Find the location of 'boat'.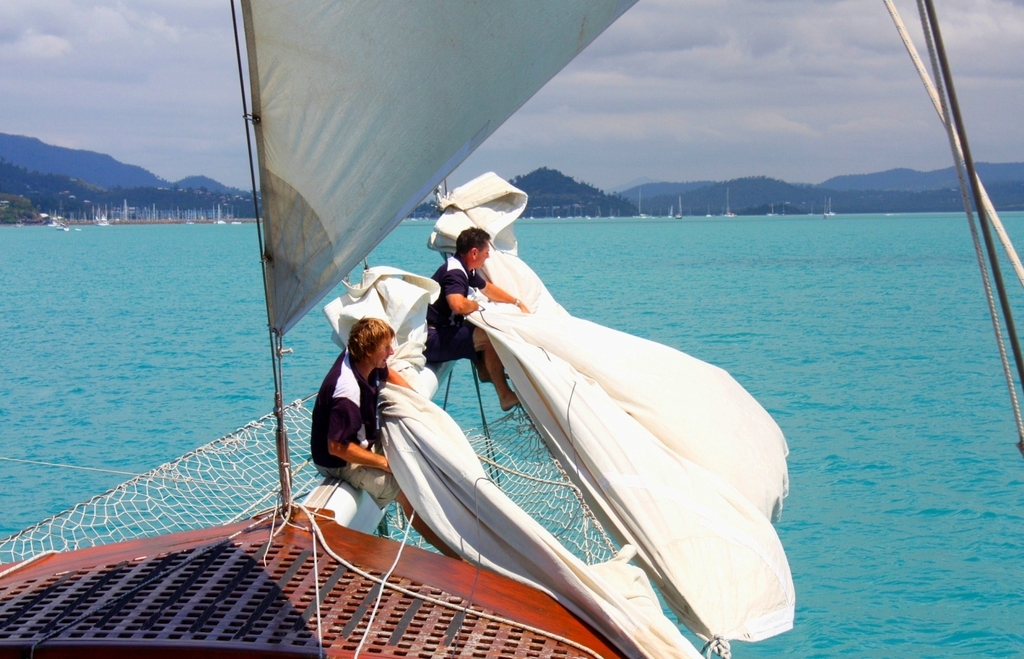
Location: bbox=[0, 0, 1023, 658].
